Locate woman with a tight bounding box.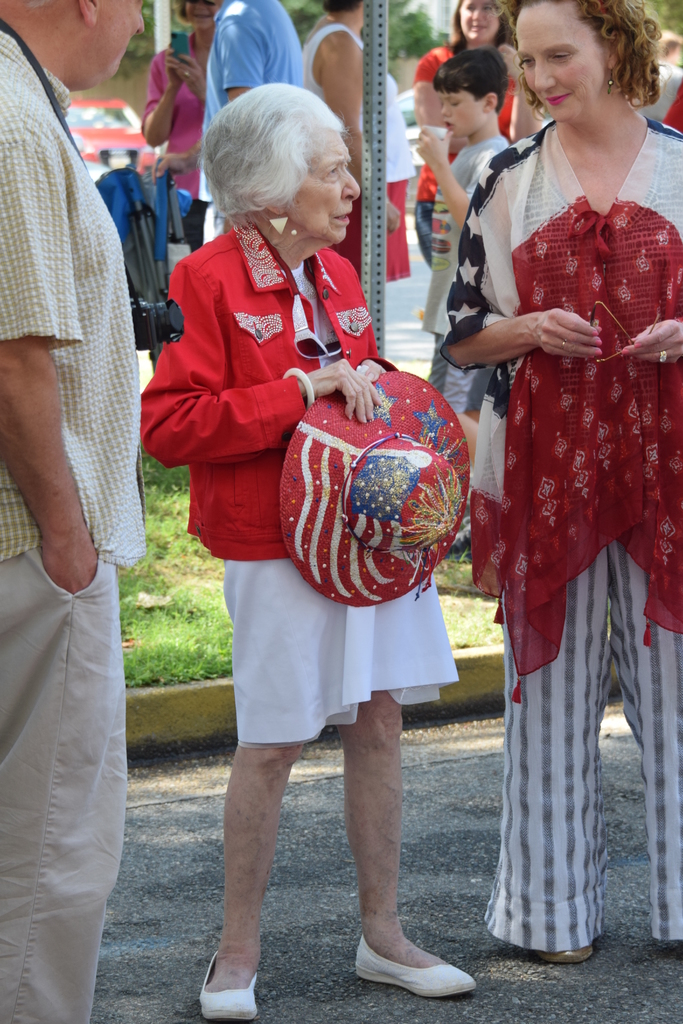
<region>438, 0, 682, 963</region>.
